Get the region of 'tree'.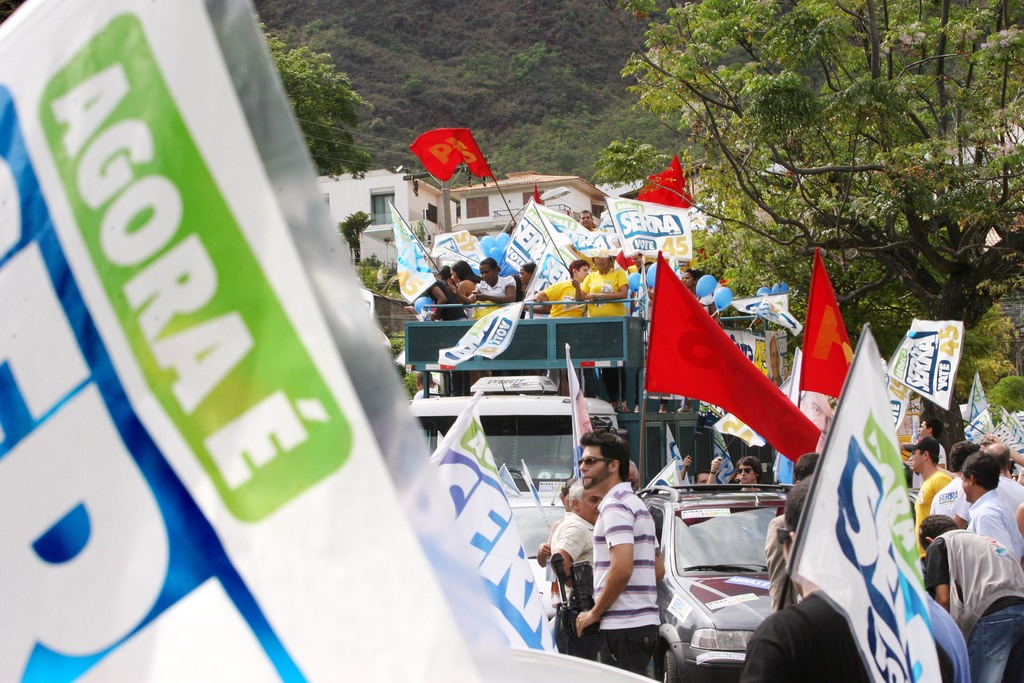
region(354, 255, 405, 297).
